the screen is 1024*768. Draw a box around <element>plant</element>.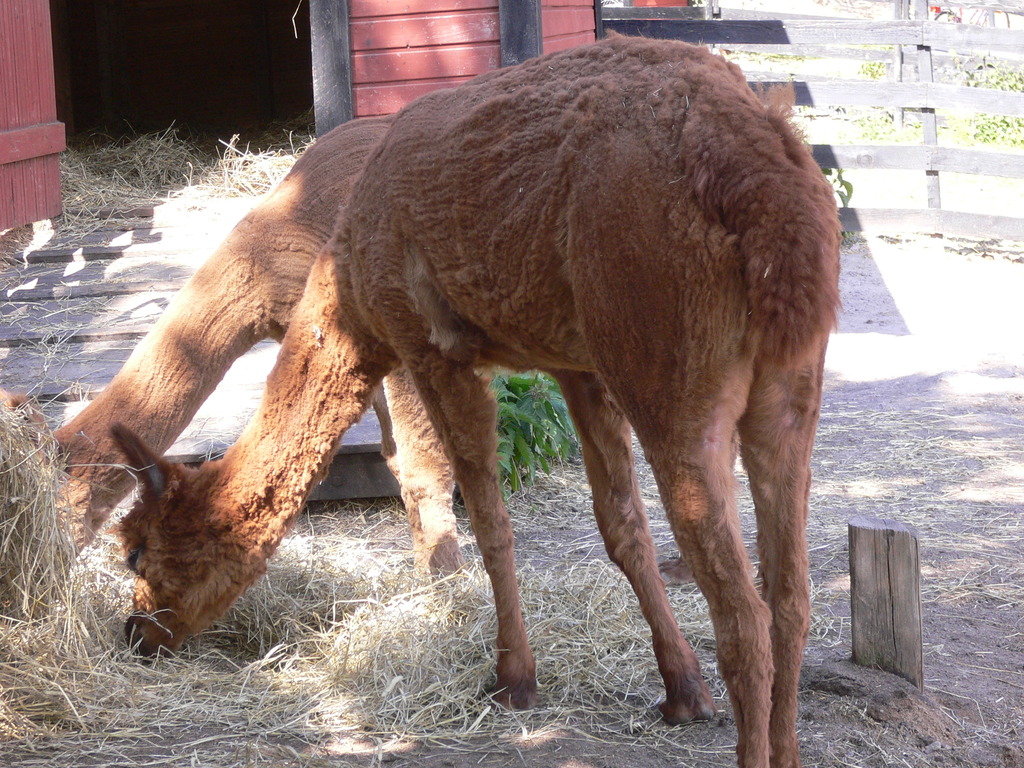
rect(493, 368, 575, 490).
